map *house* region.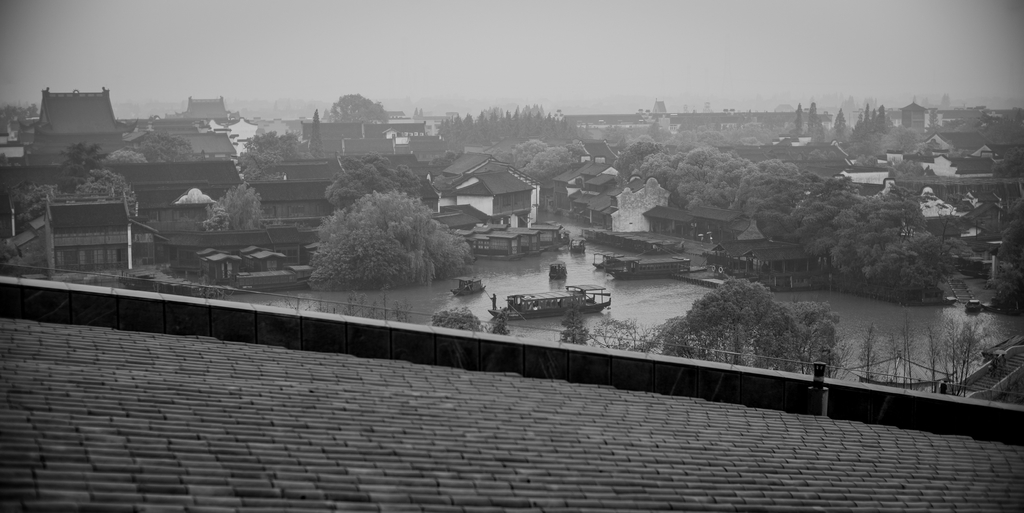
Mapped to bbox=(247, 250, 287, 271).
